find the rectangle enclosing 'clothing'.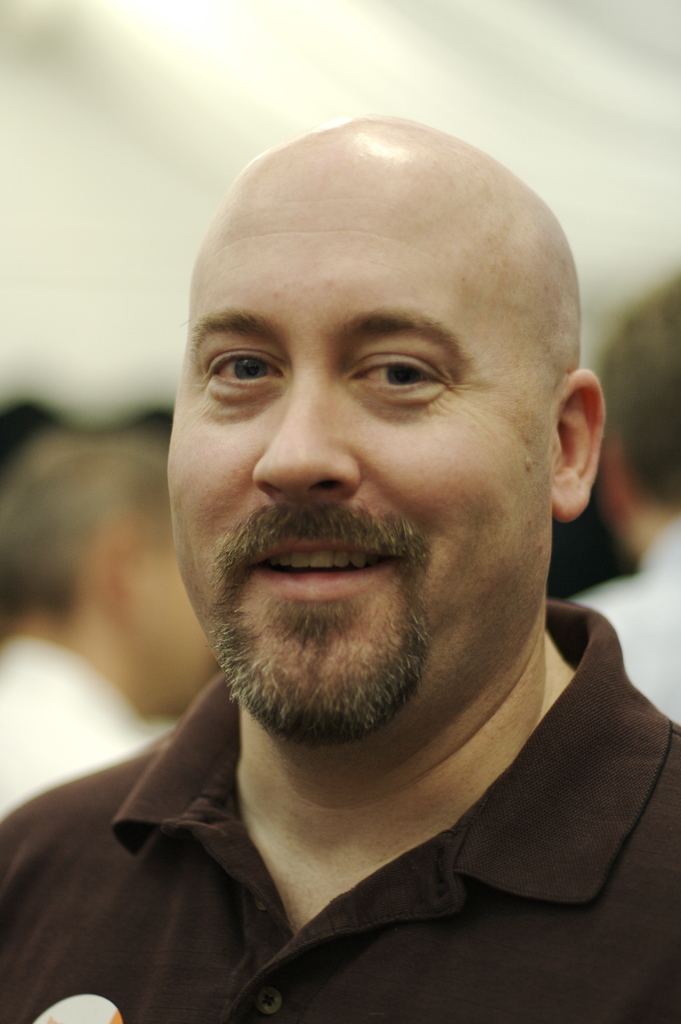
[0, 630, 151, 816].
